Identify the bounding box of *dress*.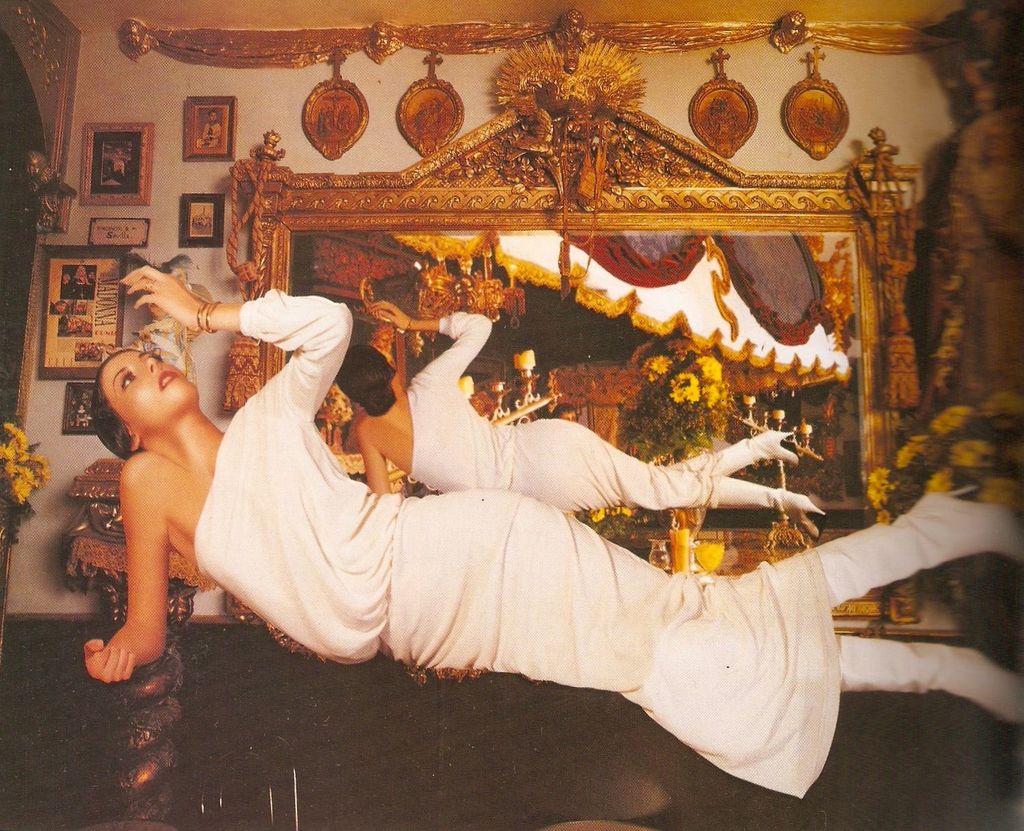
(left=409, top=313, right=717, bottom=518).
